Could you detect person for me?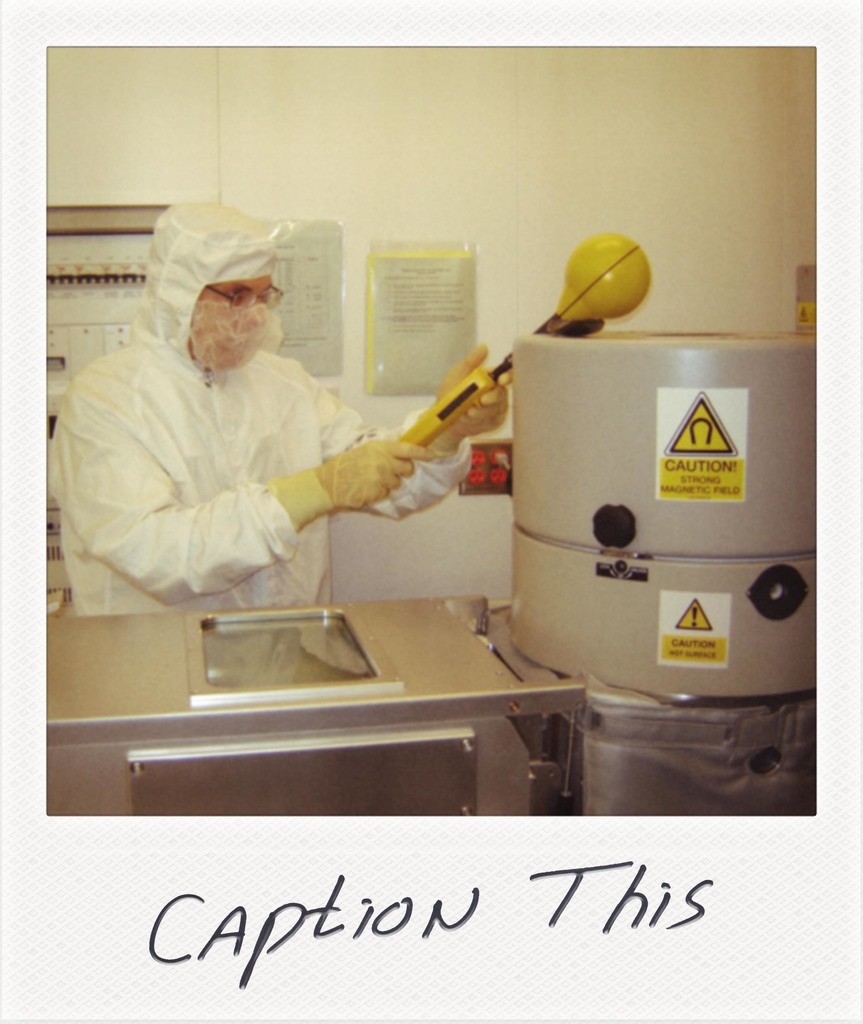
Detection result: 45:195:510:615.
